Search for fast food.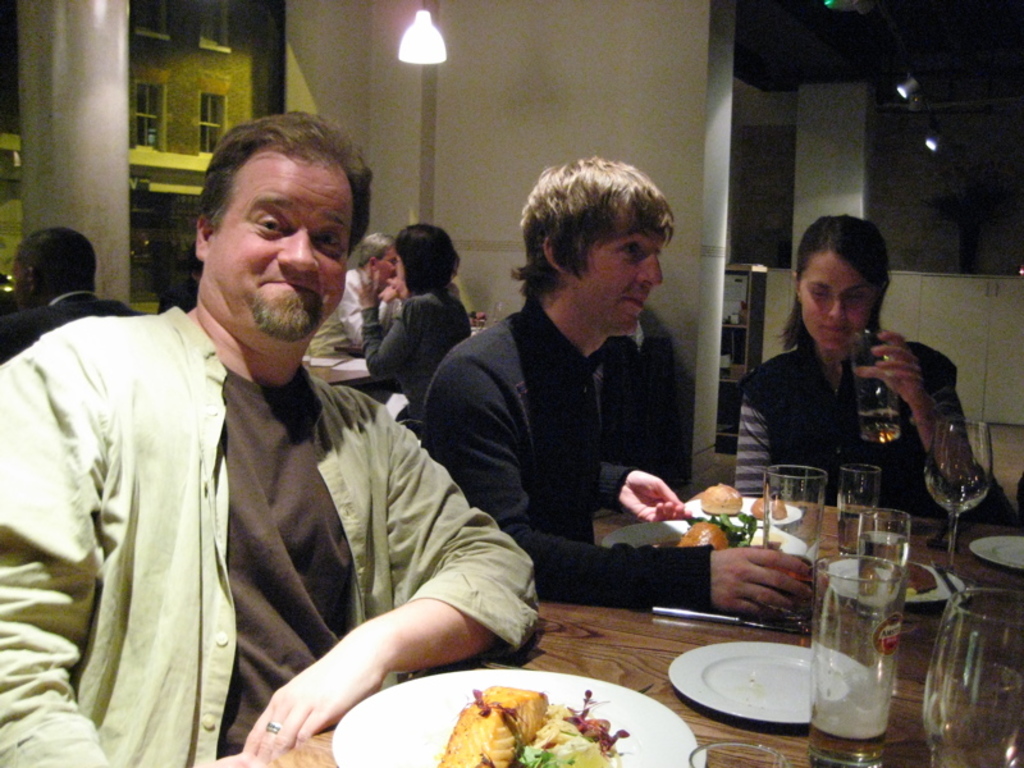
Found at [x1=705, y1=485, x2=737, y2=507].
